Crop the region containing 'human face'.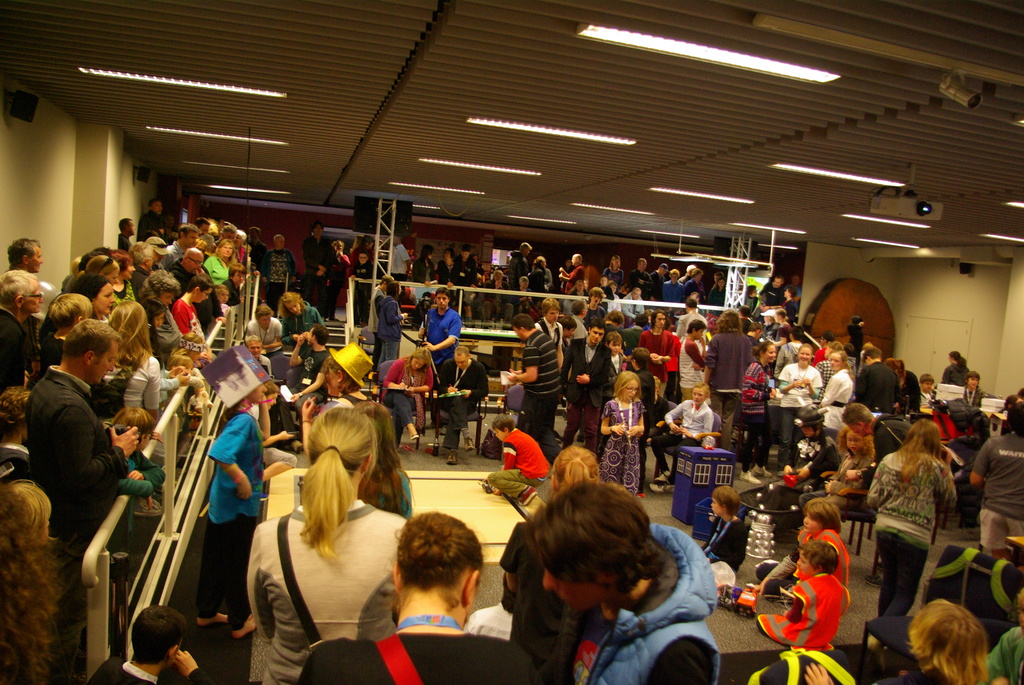
Crop region: x1=796 y1=549 x2=814 y2=575.
